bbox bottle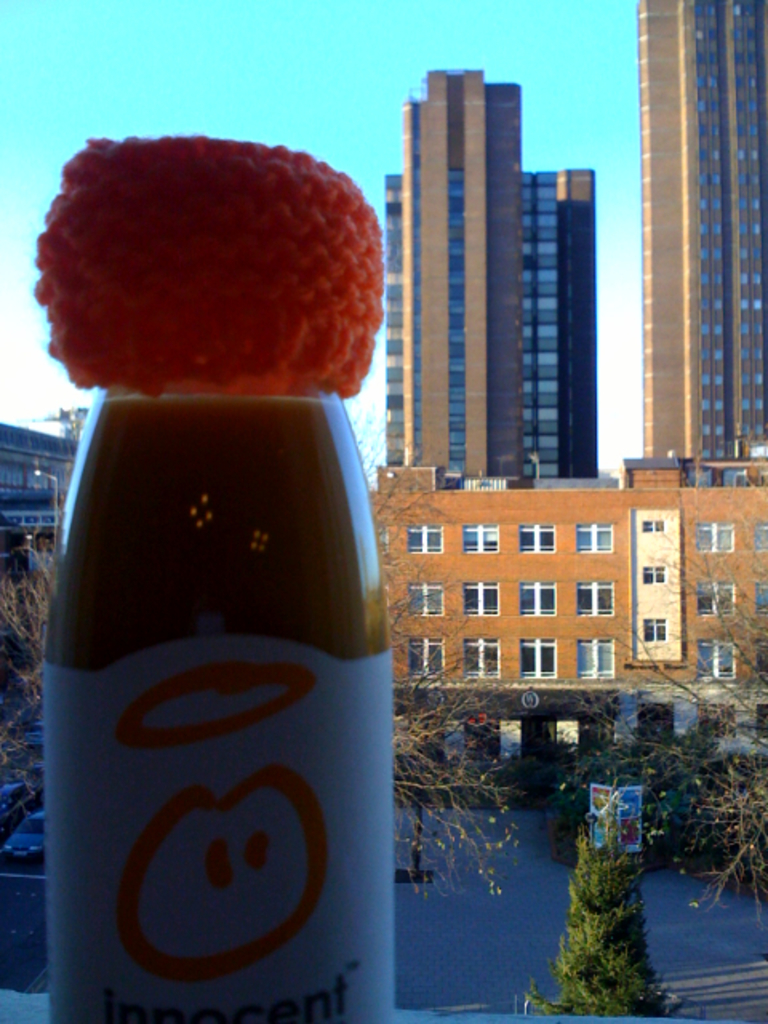
(6, 166, 453, 1021)
